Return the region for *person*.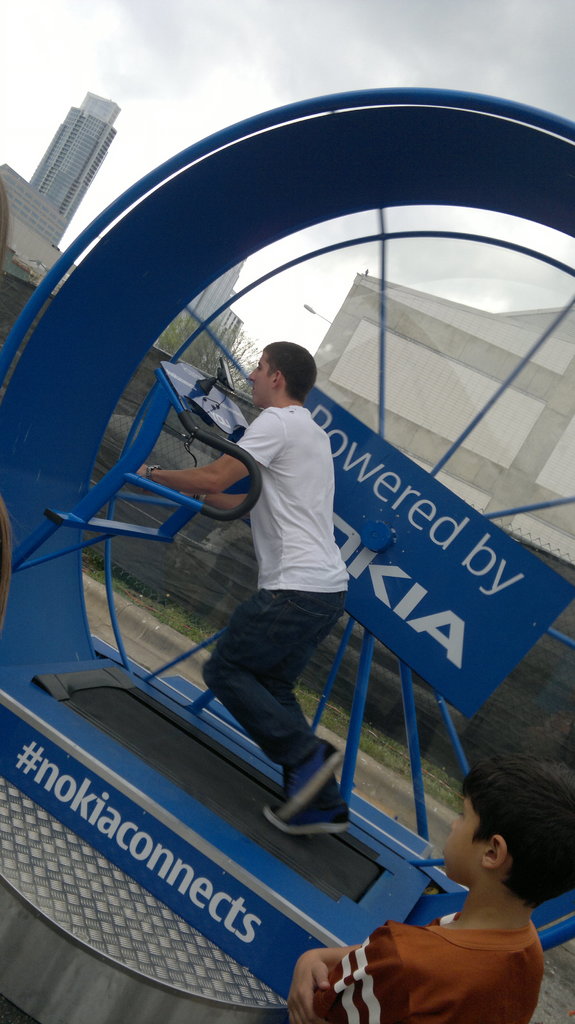
box=[191, 277, 353, 847].
